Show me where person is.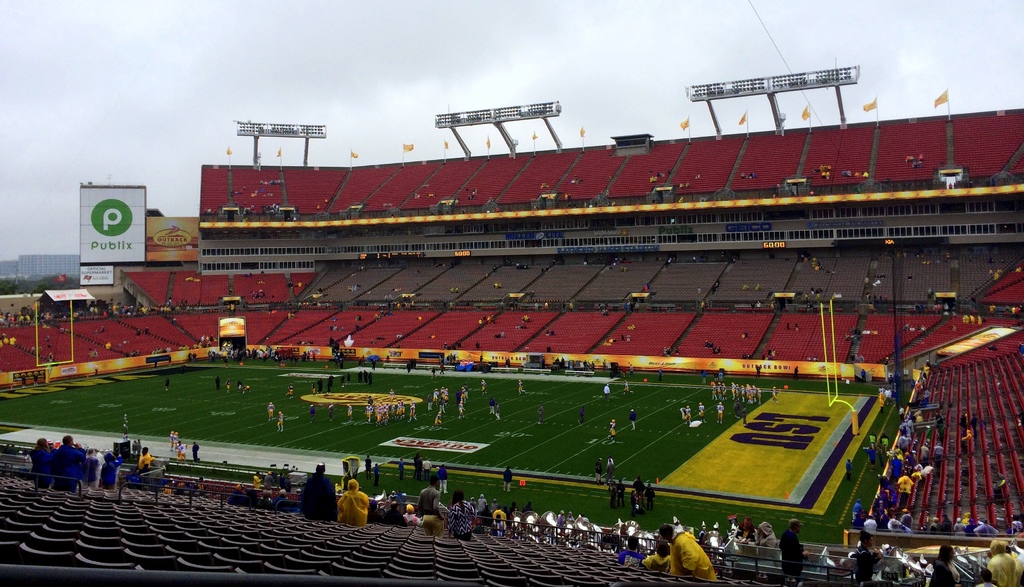
person is at 876:382:890:406.
